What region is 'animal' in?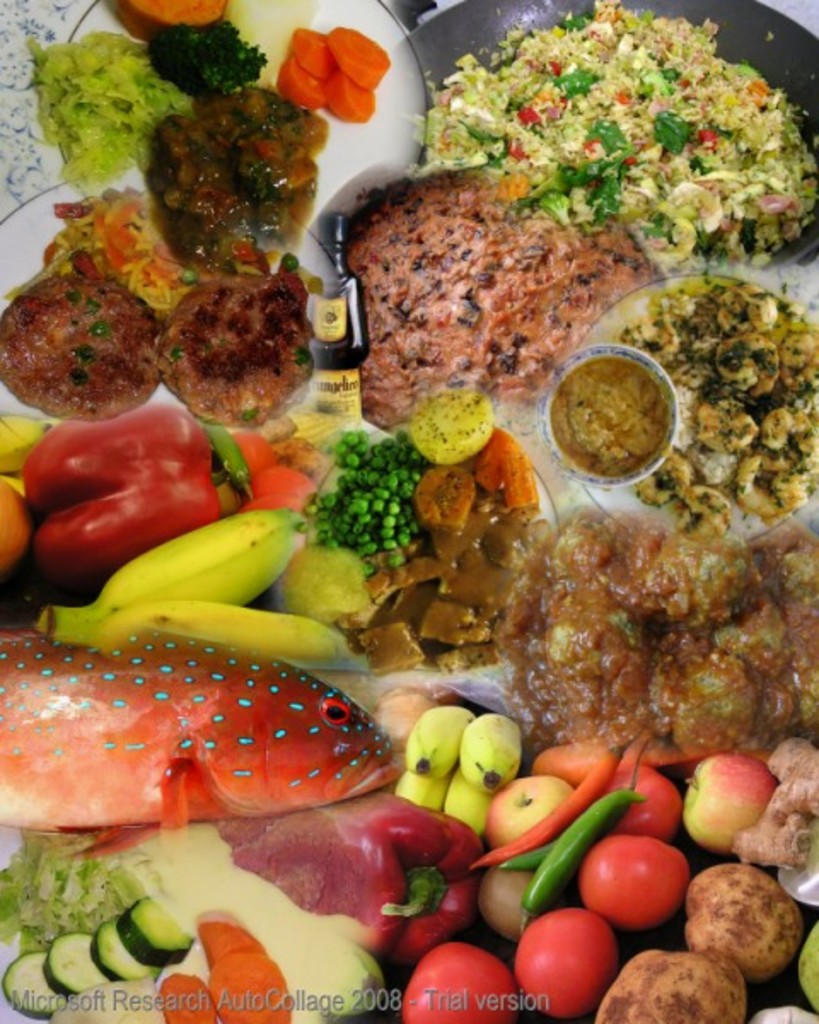
(0, 621, 403, 869).
